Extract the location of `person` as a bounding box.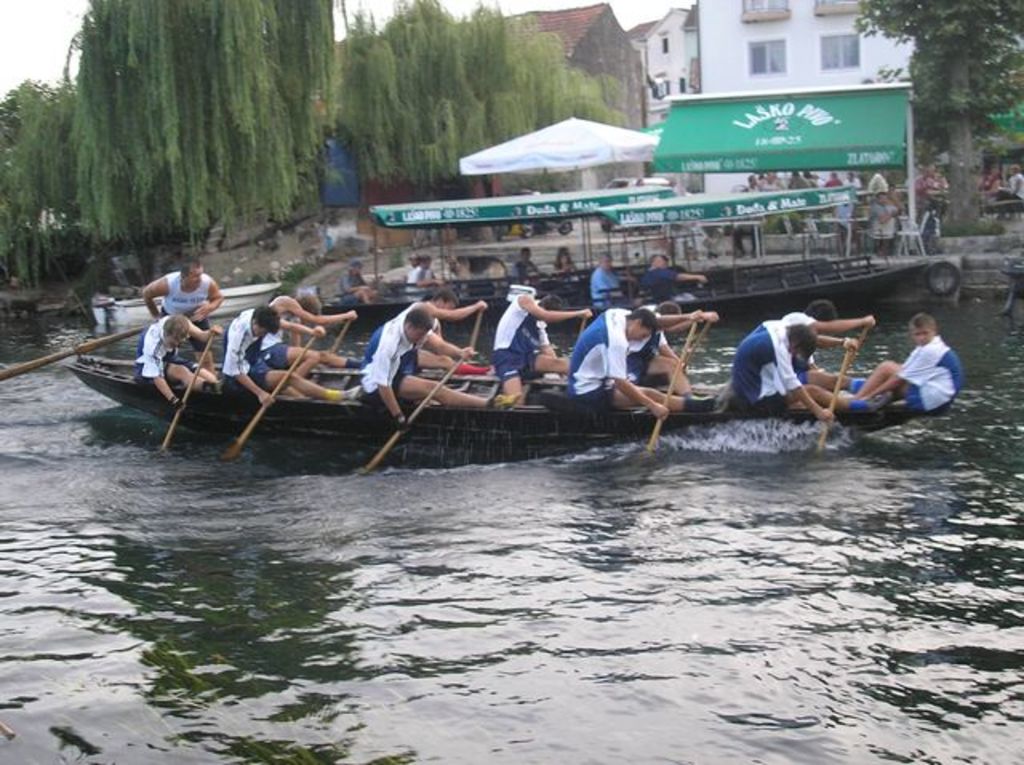
[557,250,571,274].
